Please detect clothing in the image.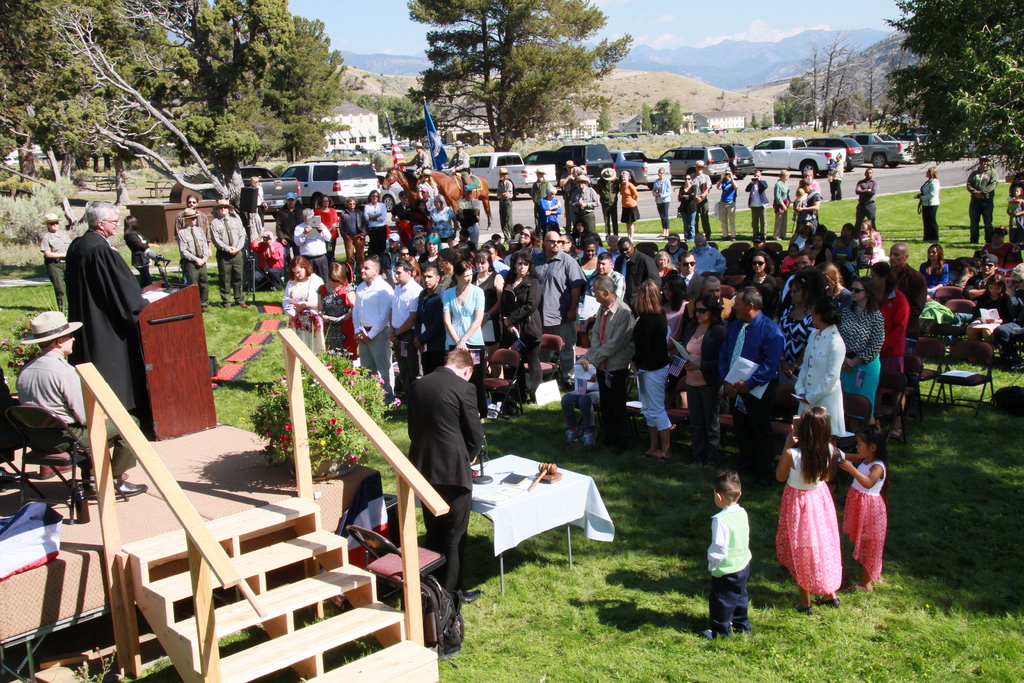
left=275, top=206, right=301, bottom=265.
